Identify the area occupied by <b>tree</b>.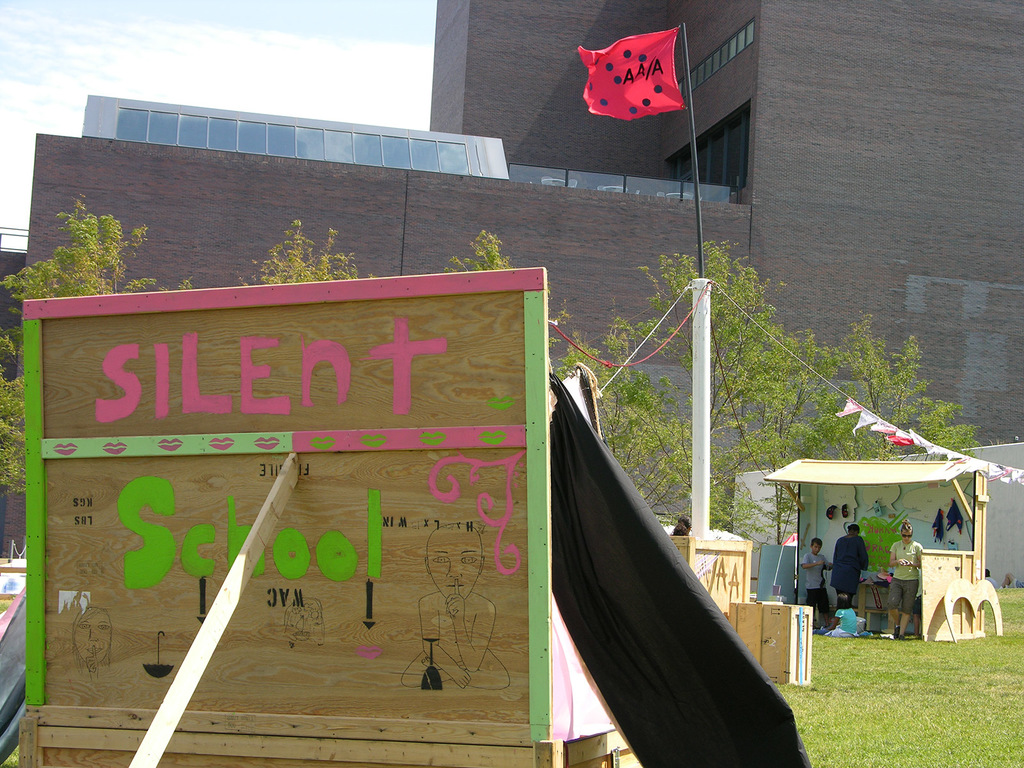
Area: box=[752, 298, 981, 536].
